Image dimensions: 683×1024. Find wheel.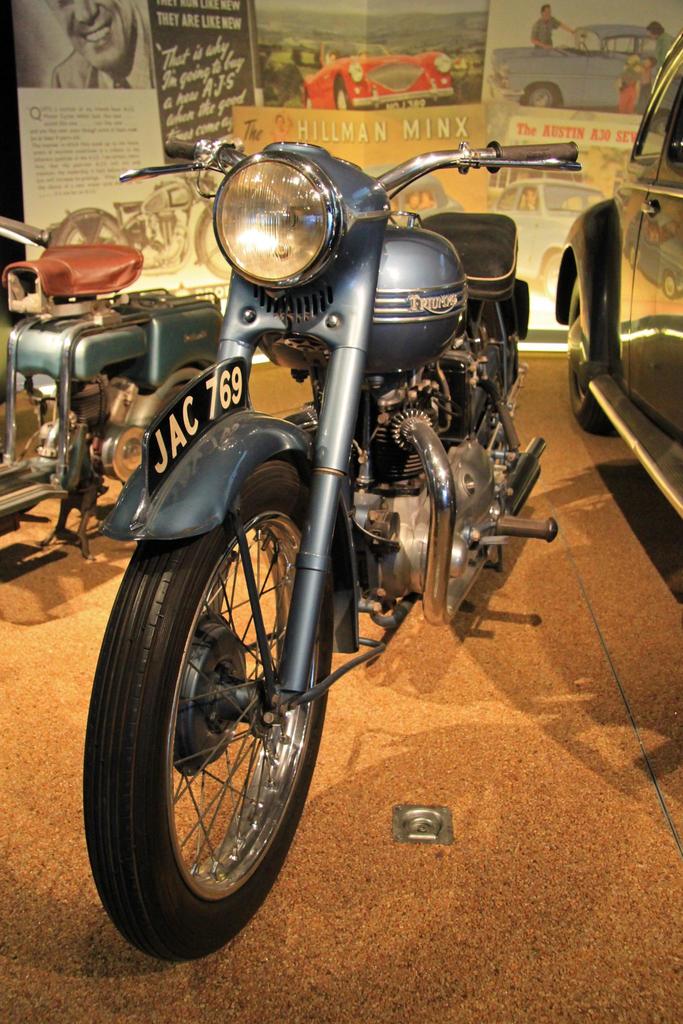
78, 449, 339, 961.
